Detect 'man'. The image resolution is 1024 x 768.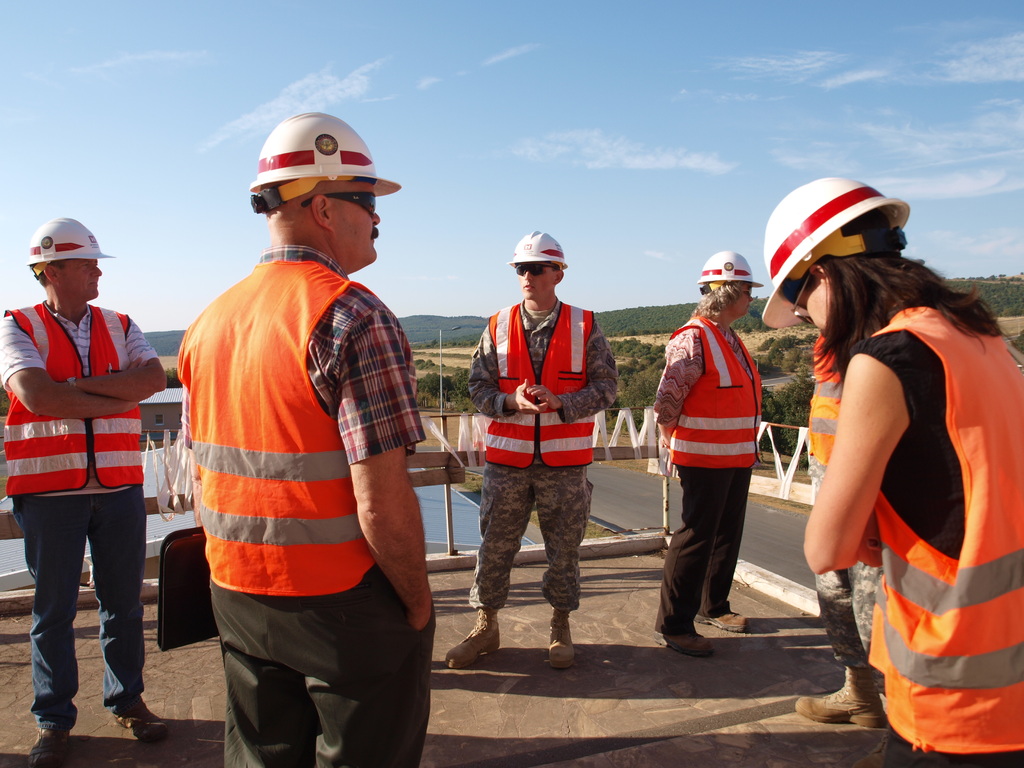
{"x1": 440, "y1": 227, "x2": 623, "y2": 676}.
